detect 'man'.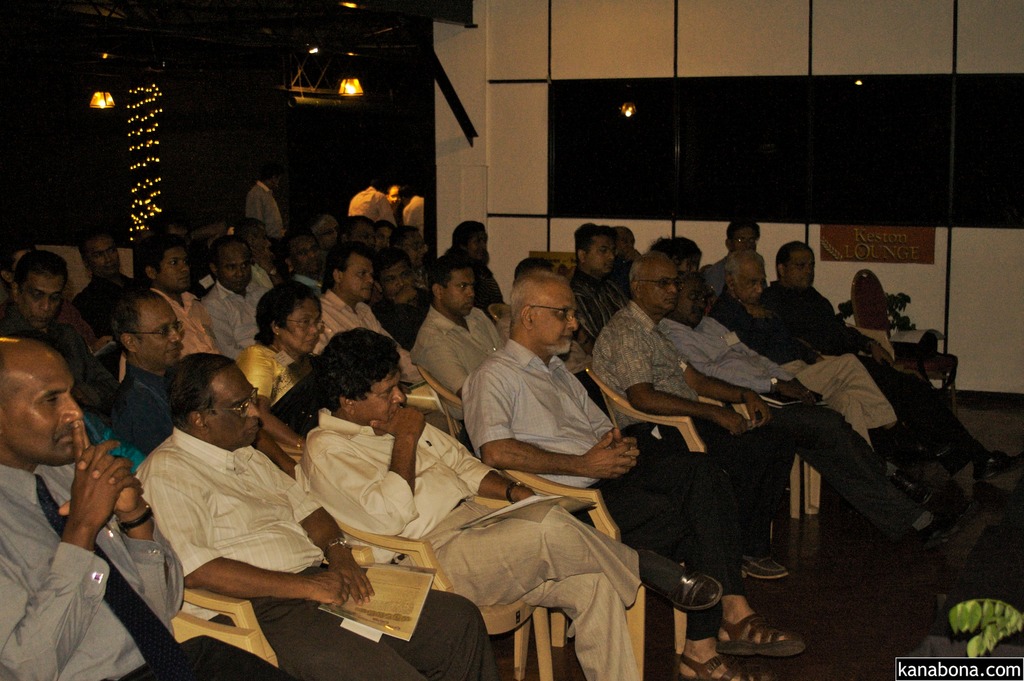
Detected at select_region(322, 243, 422, 385).
